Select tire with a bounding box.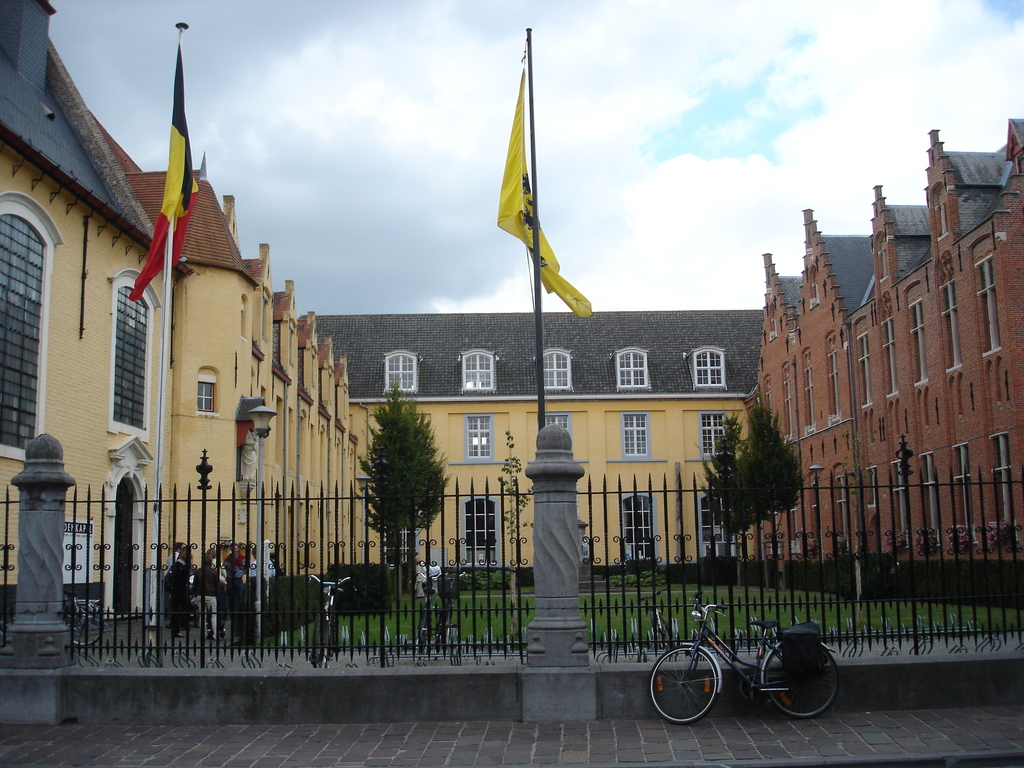
bbox(646, 643, 722, 728).
